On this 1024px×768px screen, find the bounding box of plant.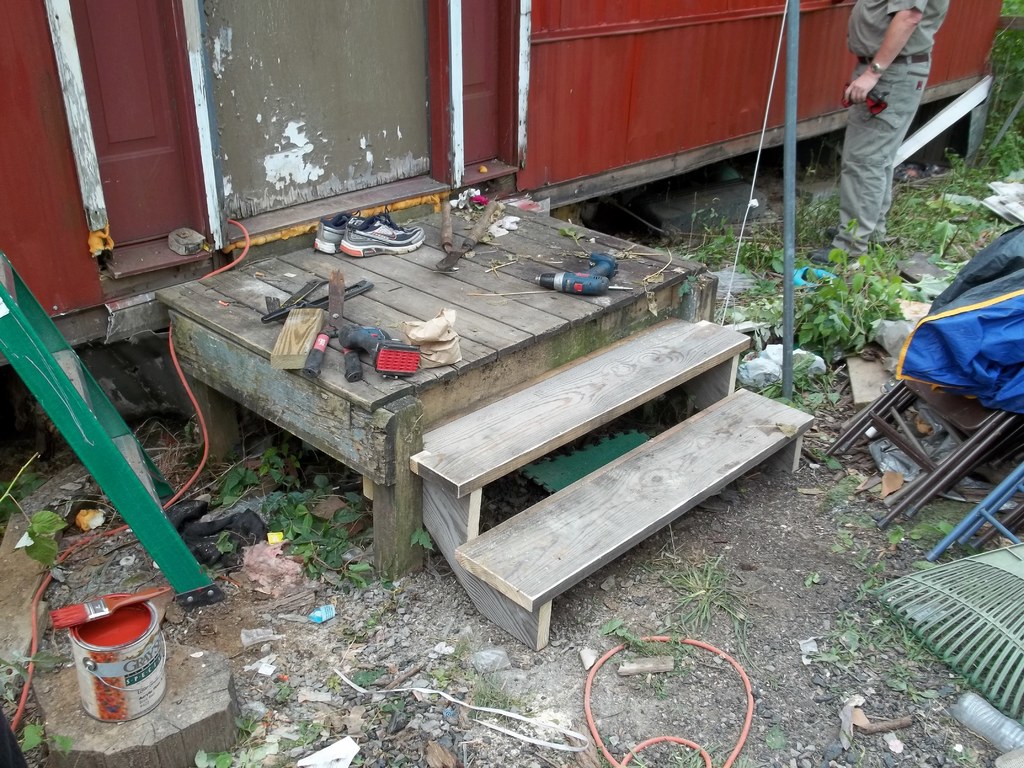
Bounding box: <region>670, 170, 846, 294</region>.
